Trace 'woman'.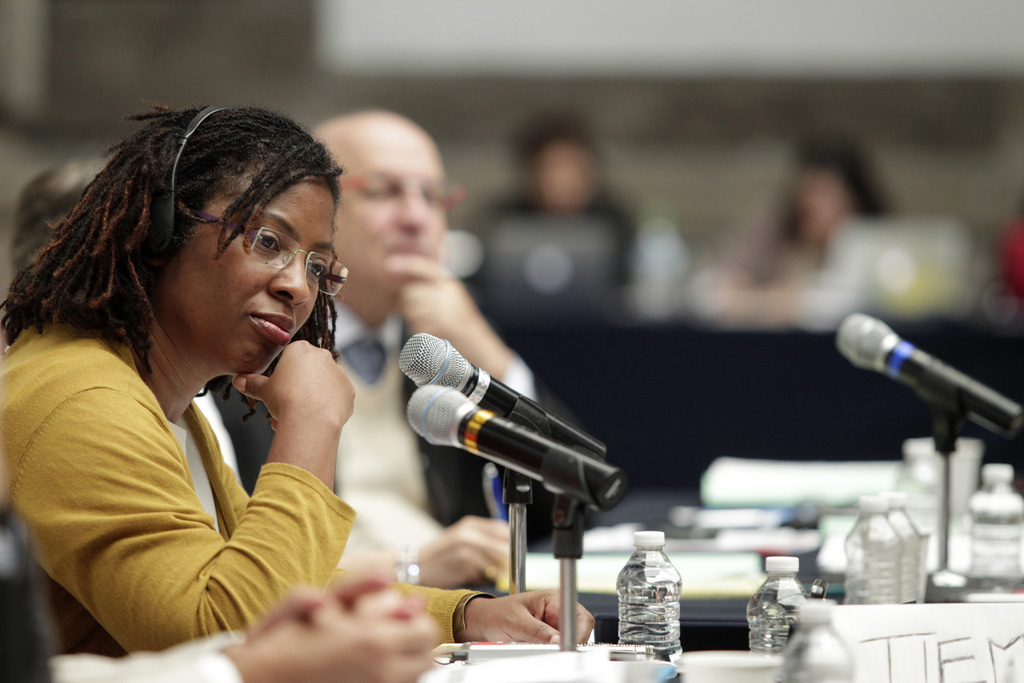
Traced to box(10, 85, 408, 661).
